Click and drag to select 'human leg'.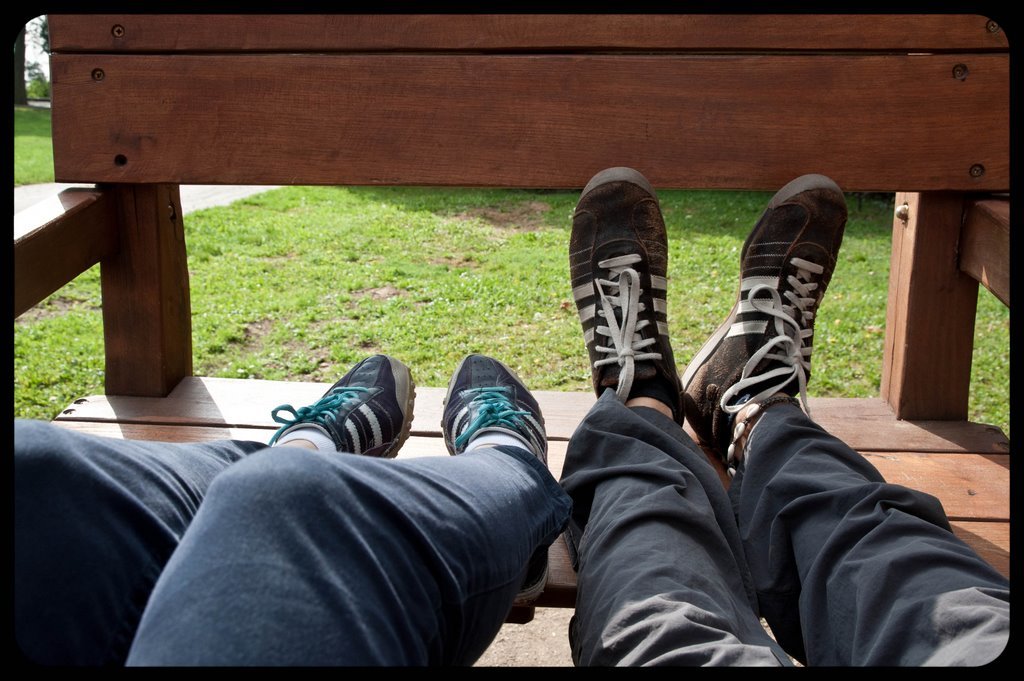
Selection: <region>13, 351, 417, 666</region>.
